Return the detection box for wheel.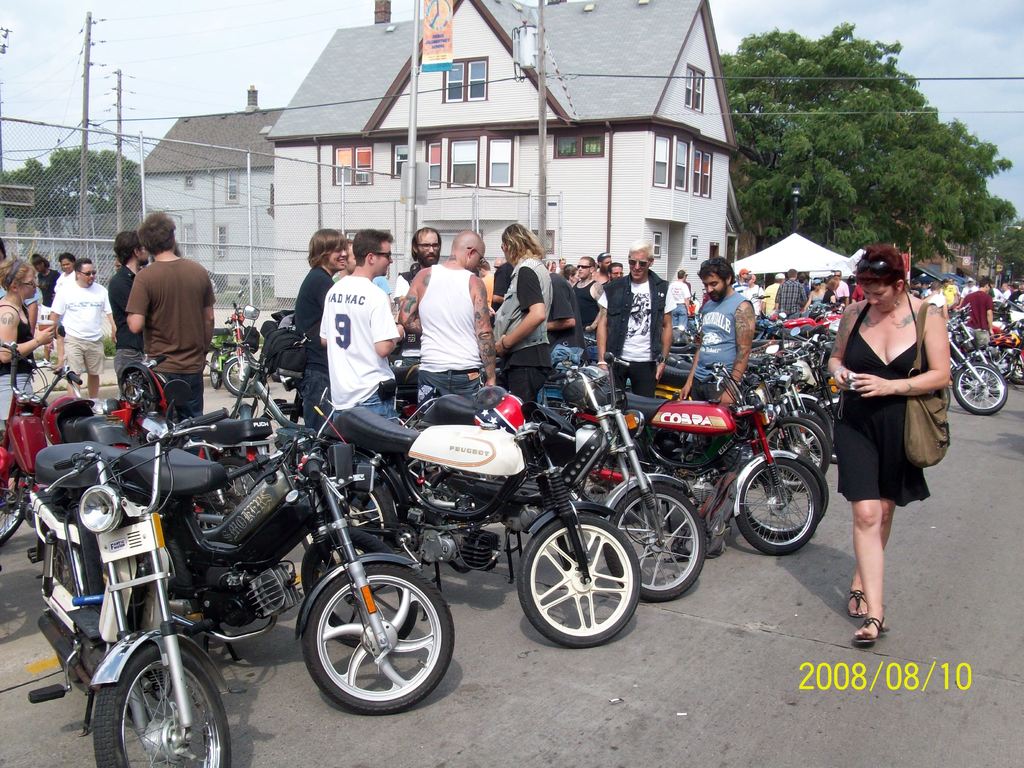
284, 563, 446, 716.
